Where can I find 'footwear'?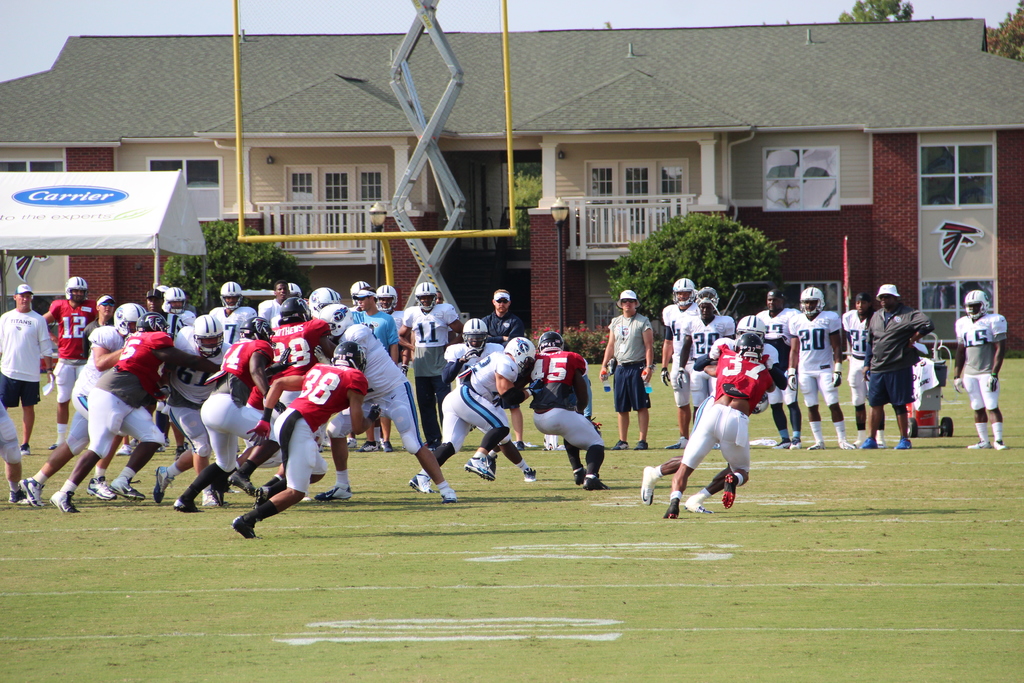
You can find it at [17,477,44,505].
